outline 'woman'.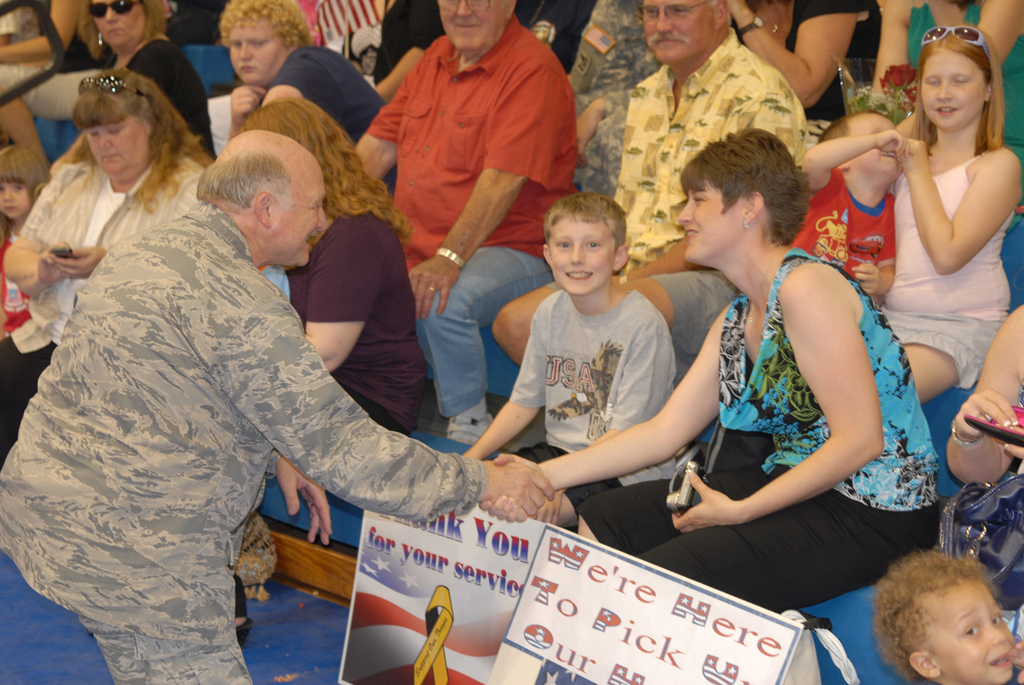
Outline: <bbox>474, 119, 943, 619</bbox>.
